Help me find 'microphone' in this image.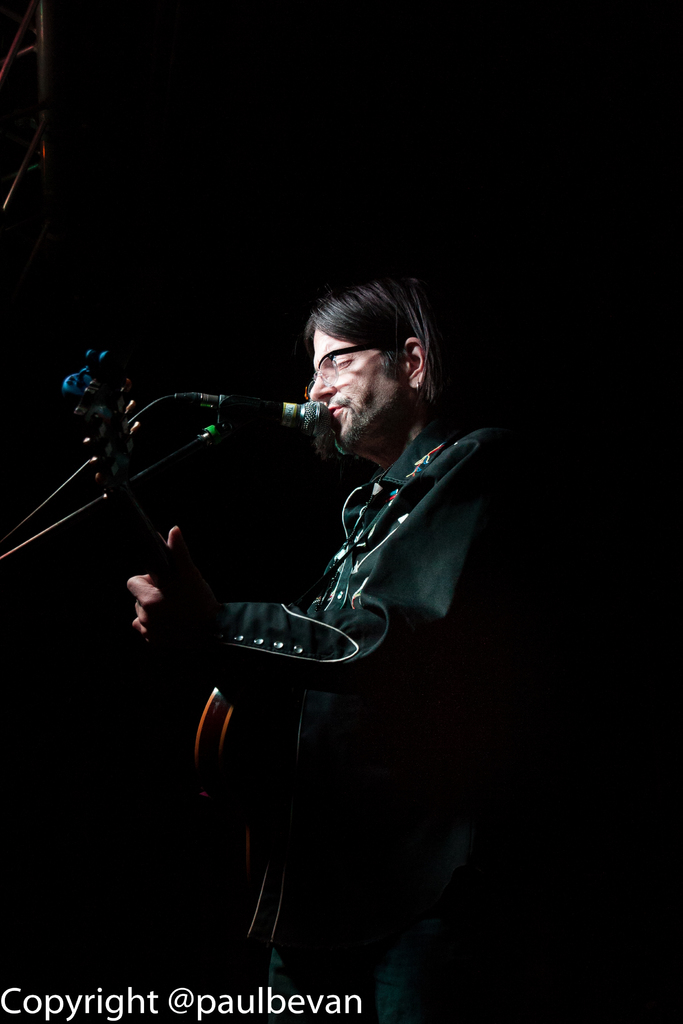
Found it: bbox=[155, 385, 331, 449].
